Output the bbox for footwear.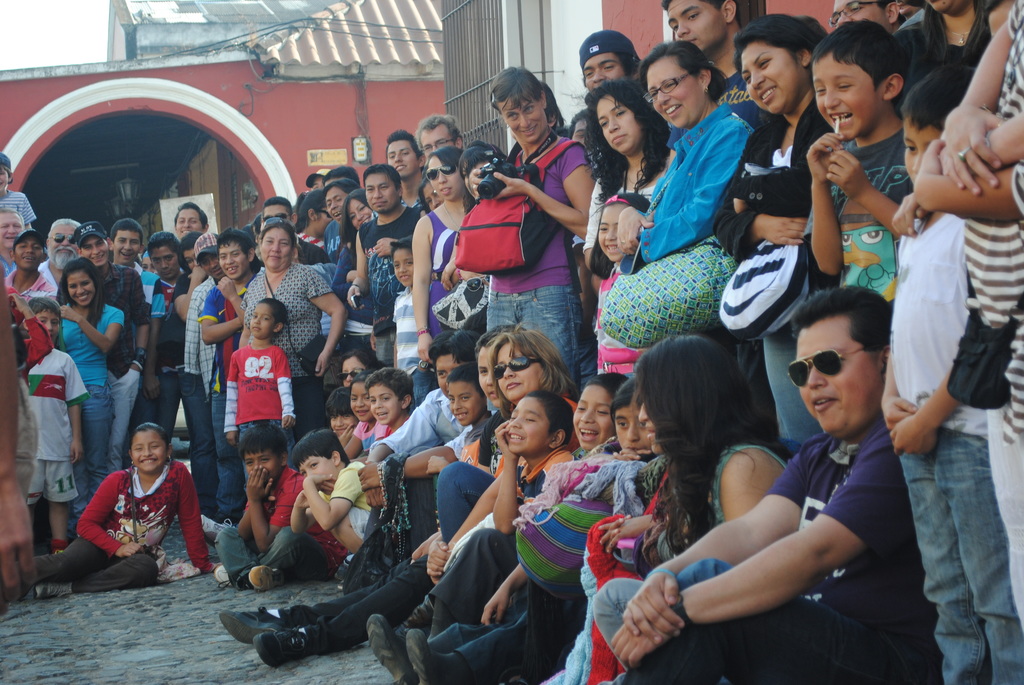
(x1=372, y1=607, x2=415, y2=683).
